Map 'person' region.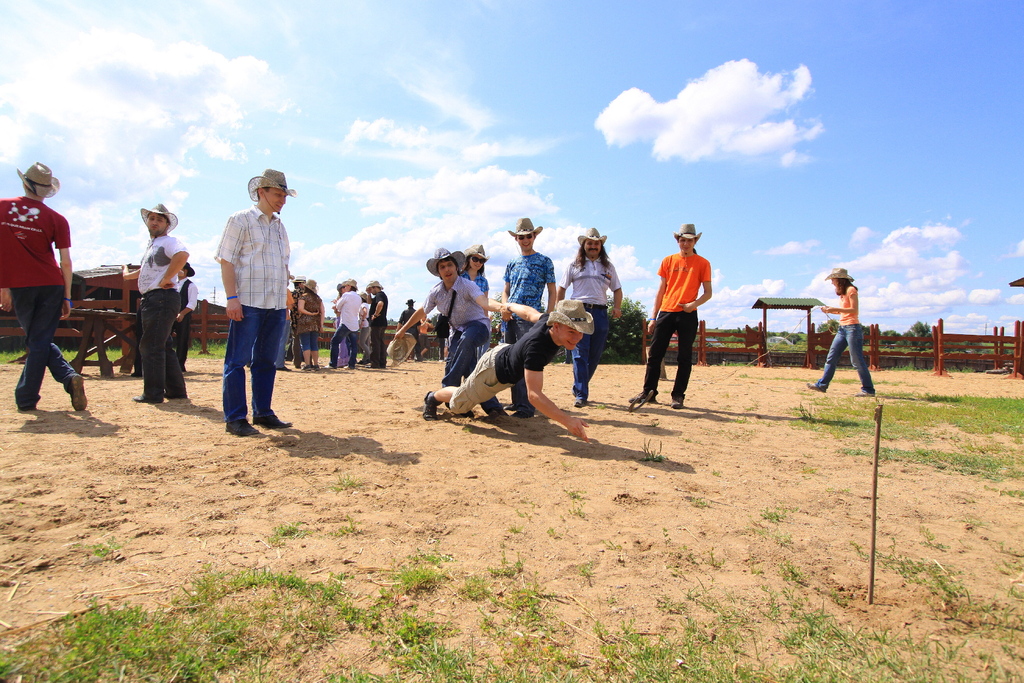
Mapped to <region>214, 183, 282, 443</region>.
